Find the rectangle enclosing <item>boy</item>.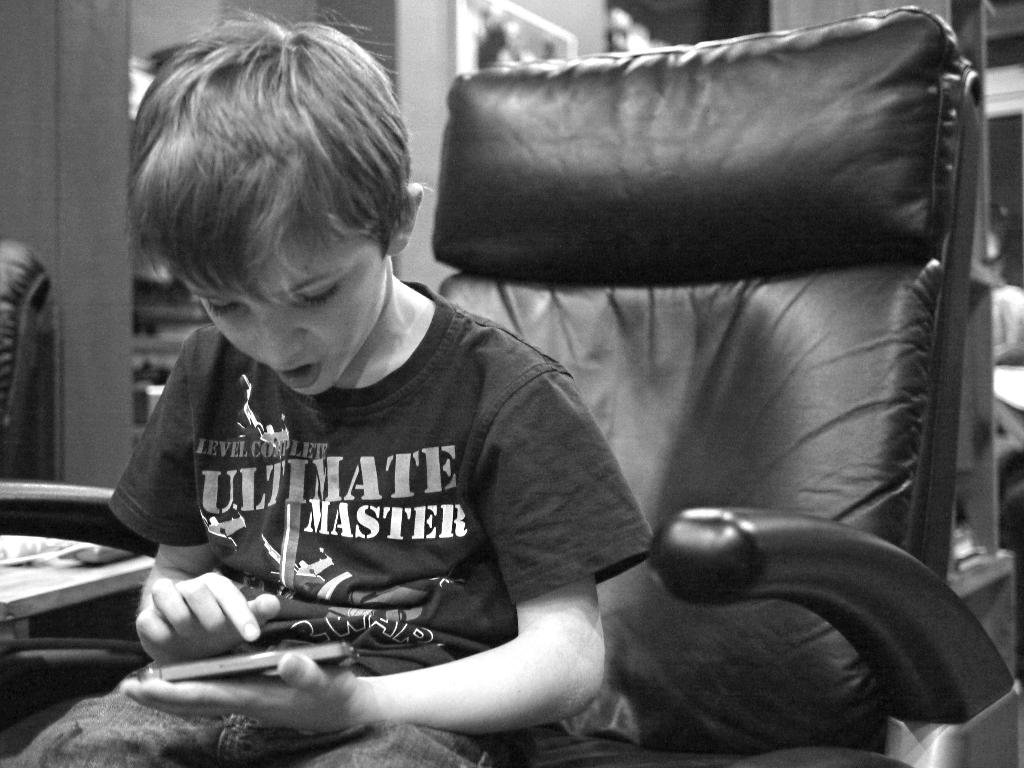
crop(58, 21, 657, 755).
